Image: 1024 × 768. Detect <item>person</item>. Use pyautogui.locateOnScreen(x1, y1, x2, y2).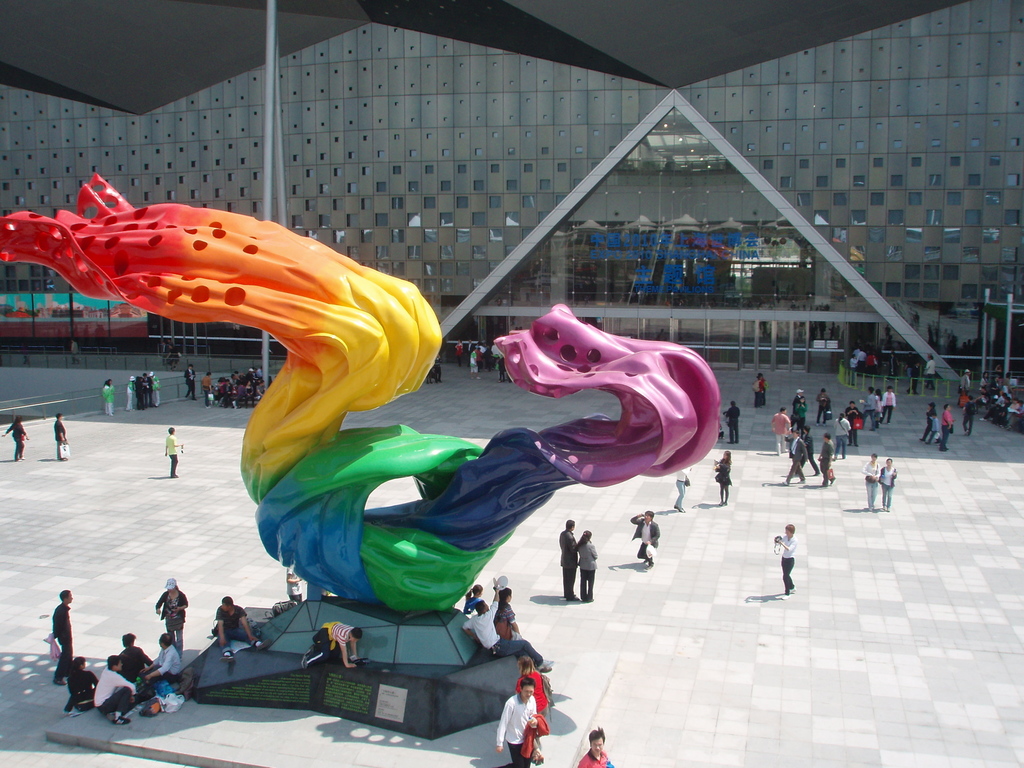
pyautogui.locateOnScreen(772, 524, 798, 597).
